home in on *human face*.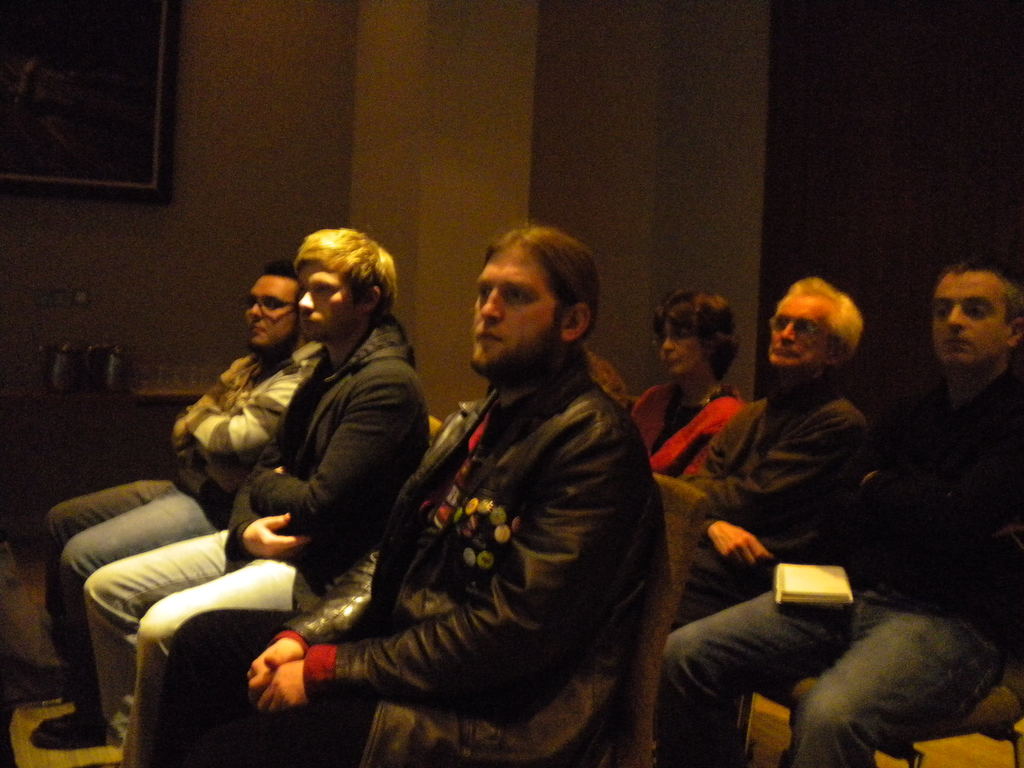
Homed in at rect(242, 274, 297, 349).
